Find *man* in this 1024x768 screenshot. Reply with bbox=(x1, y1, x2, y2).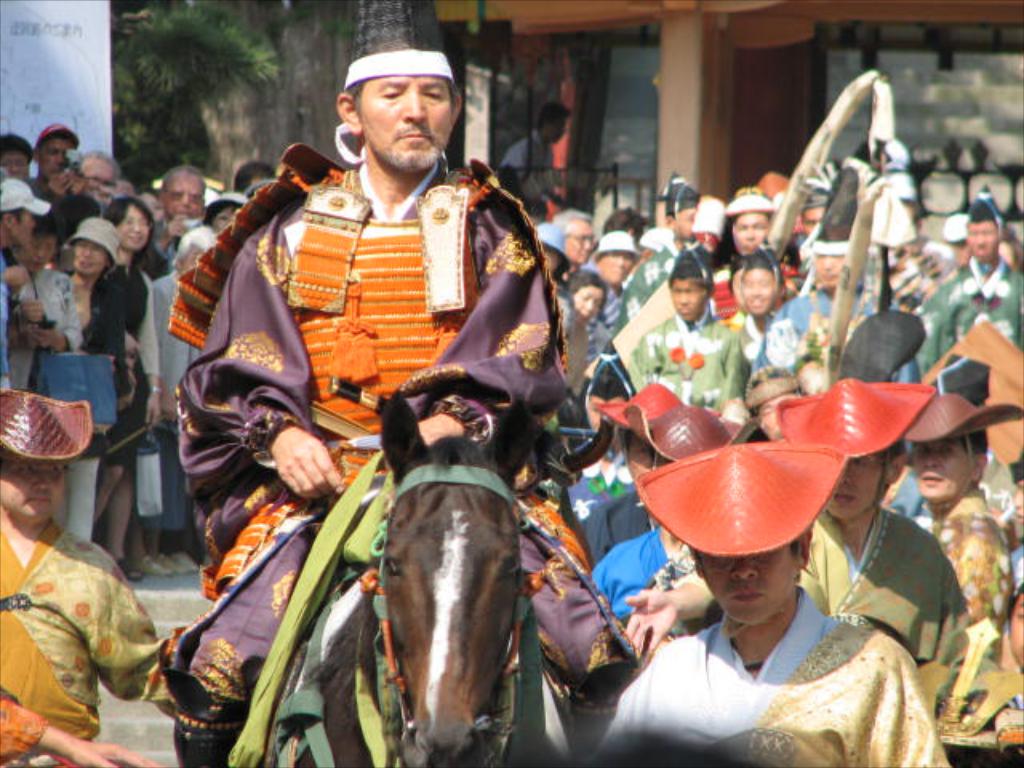
bbox=(77, 149, 120, 194).
